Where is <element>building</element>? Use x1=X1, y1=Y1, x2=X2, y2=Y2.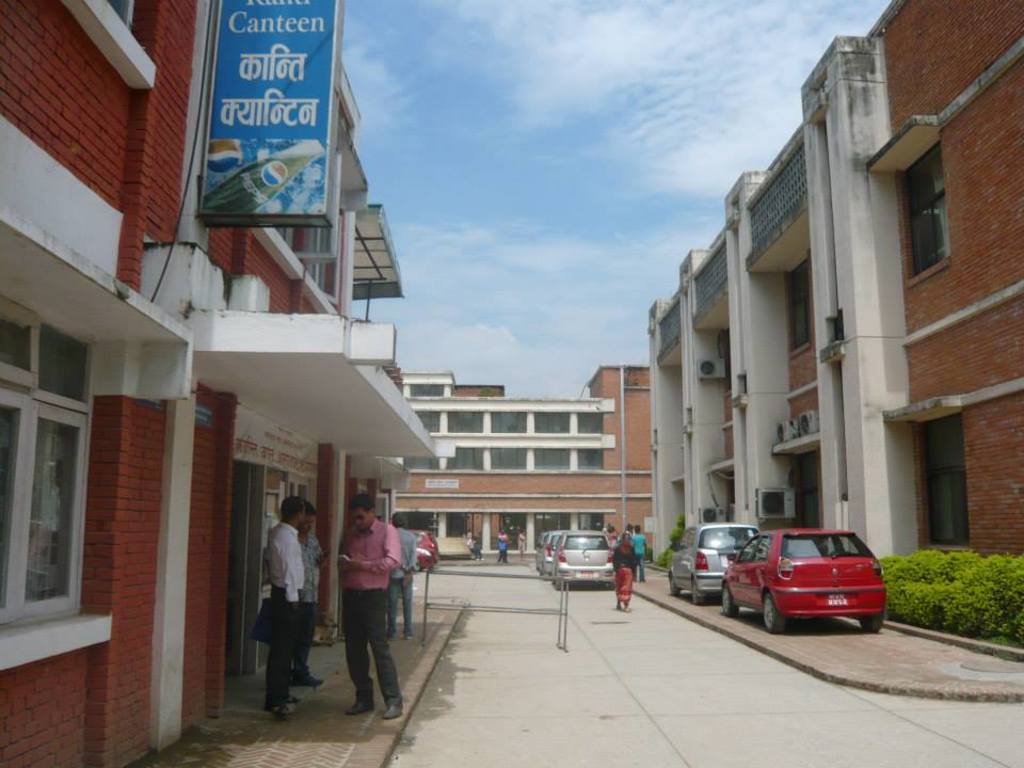
x1=375, y1=368, x2=655, y2=555.
